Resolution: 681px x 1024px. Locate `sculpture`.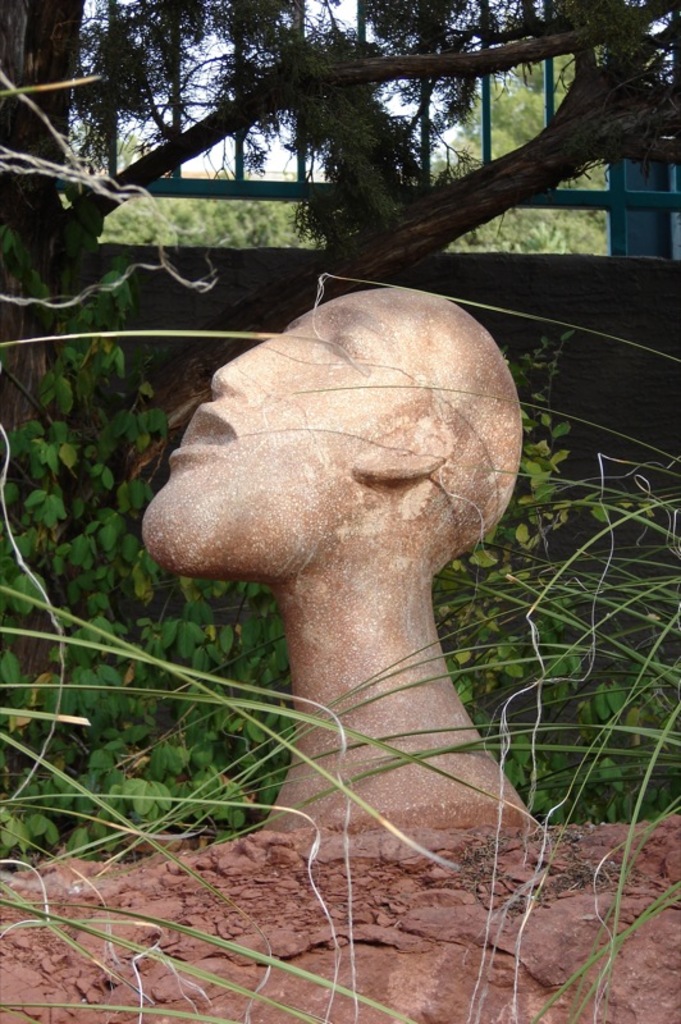
left=142, top=280, right=557, bottom=859.
